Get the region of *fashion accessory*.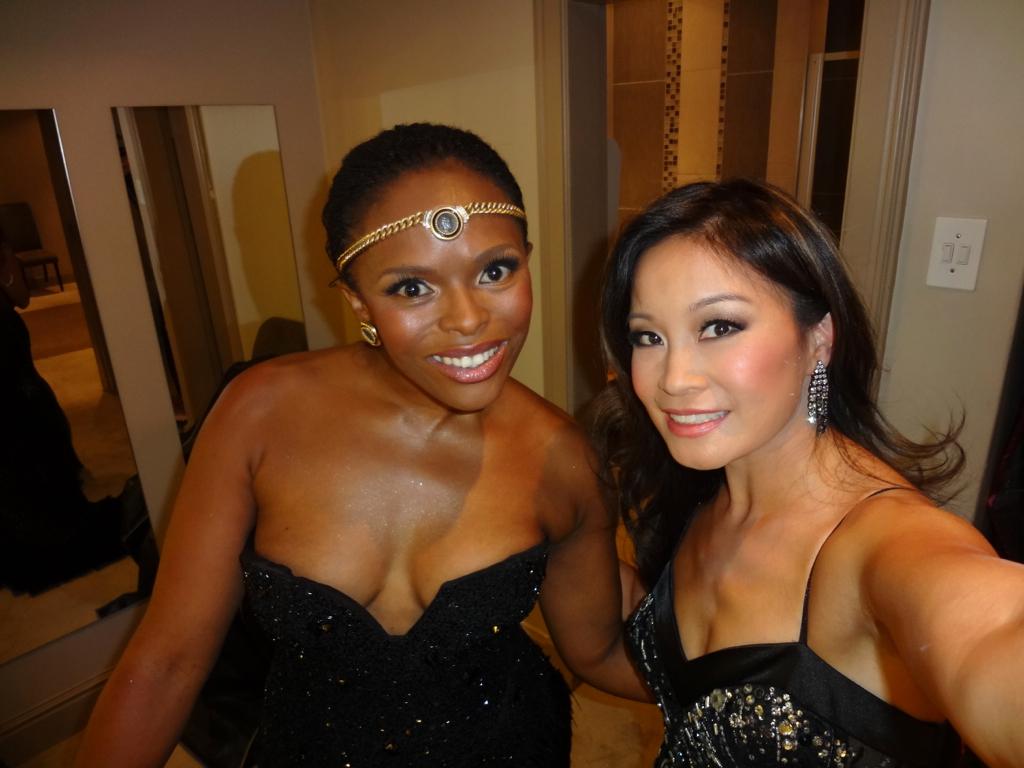
{"x1": 333, "y1": 209, "x2": 531, "y2": 266}.
